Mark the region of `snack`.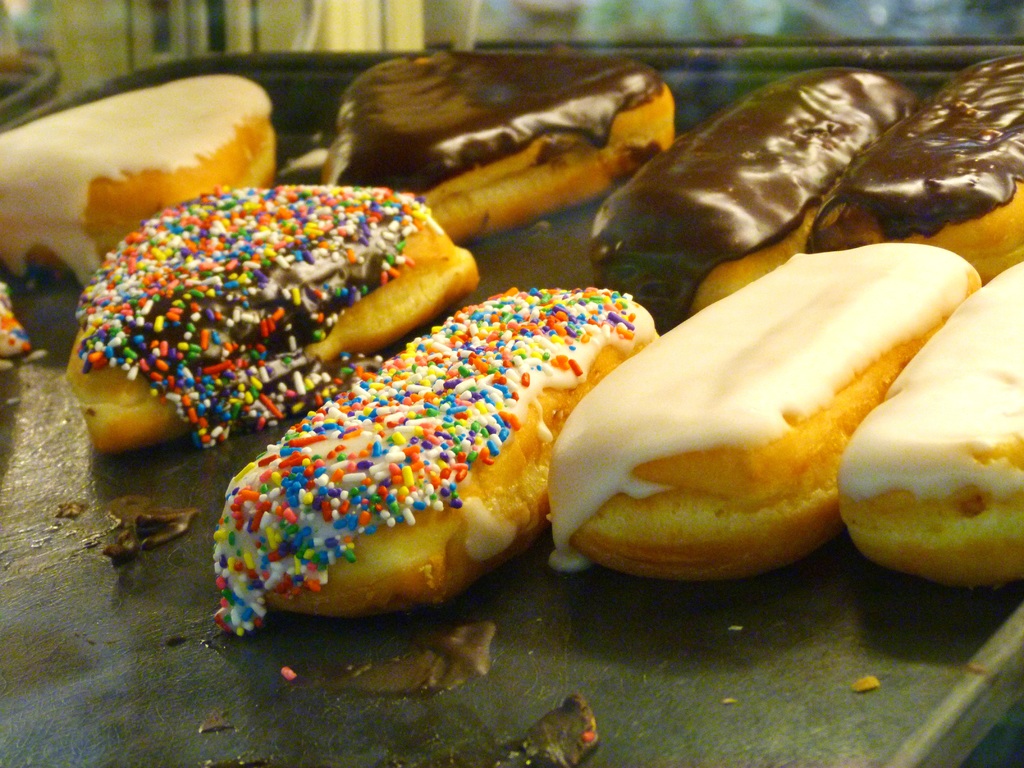
Region: bbox=(1, 69, 280, 286).
